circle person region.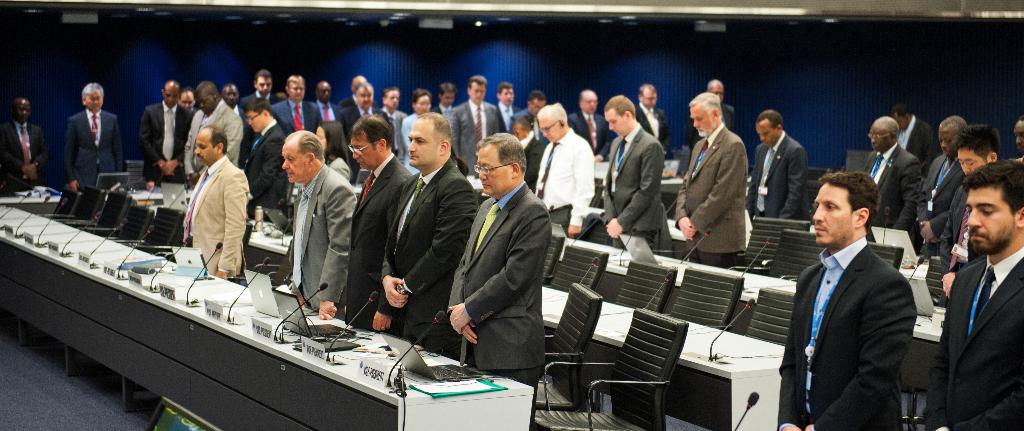
Region: region(271, 75, 322, 134).
